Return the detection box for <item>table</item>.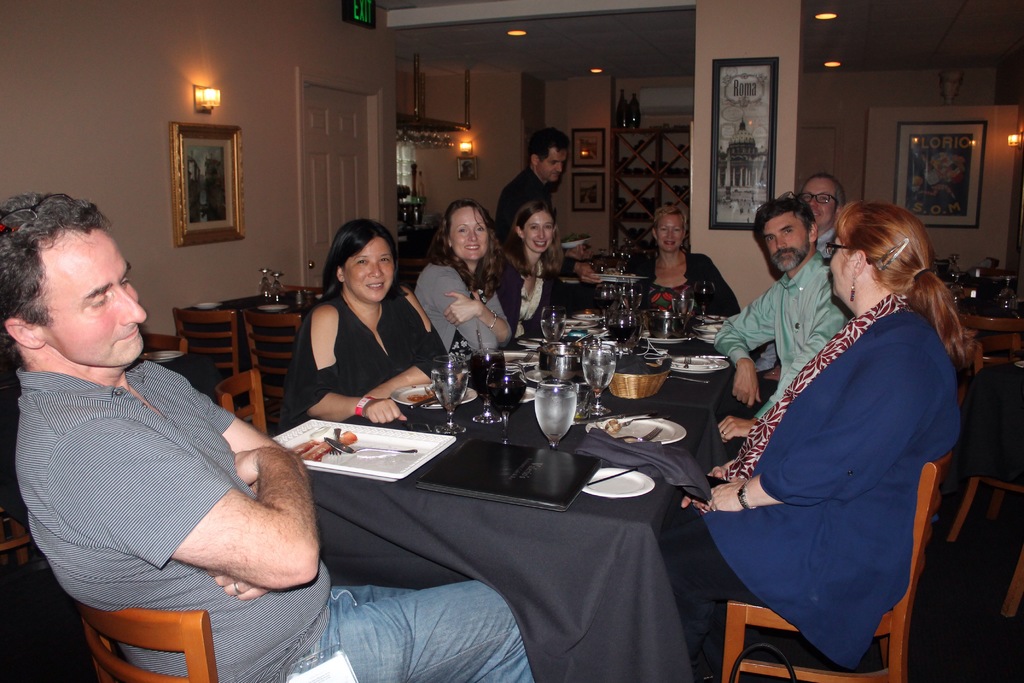
<bbox>295, 326, 738, 650</bbox>.
